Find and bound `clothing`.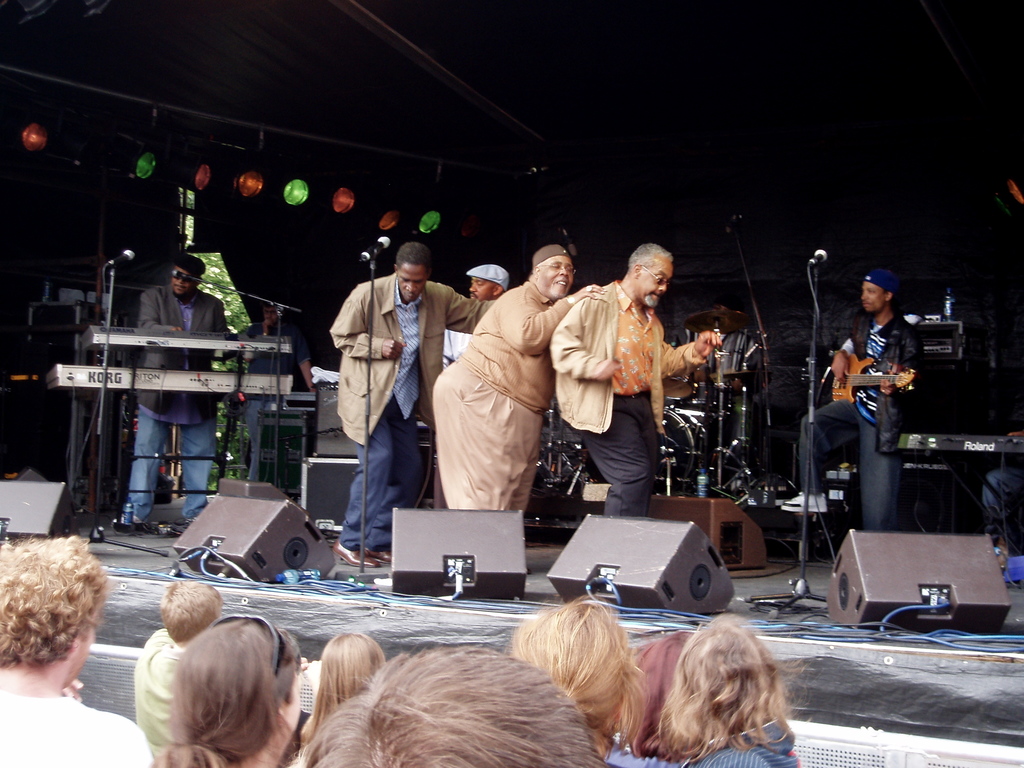
Bound: <box>242,321,308,484</box>.
